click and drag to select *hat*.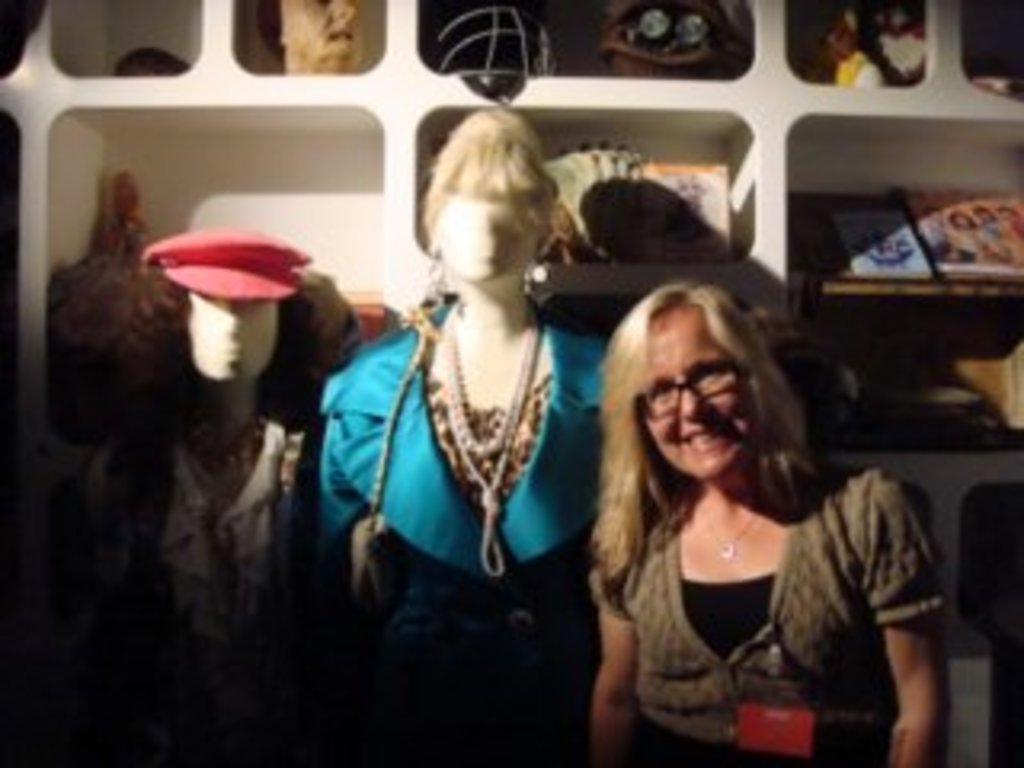
Selection: <bbox>141, 224, 317, 301</bbox>.
